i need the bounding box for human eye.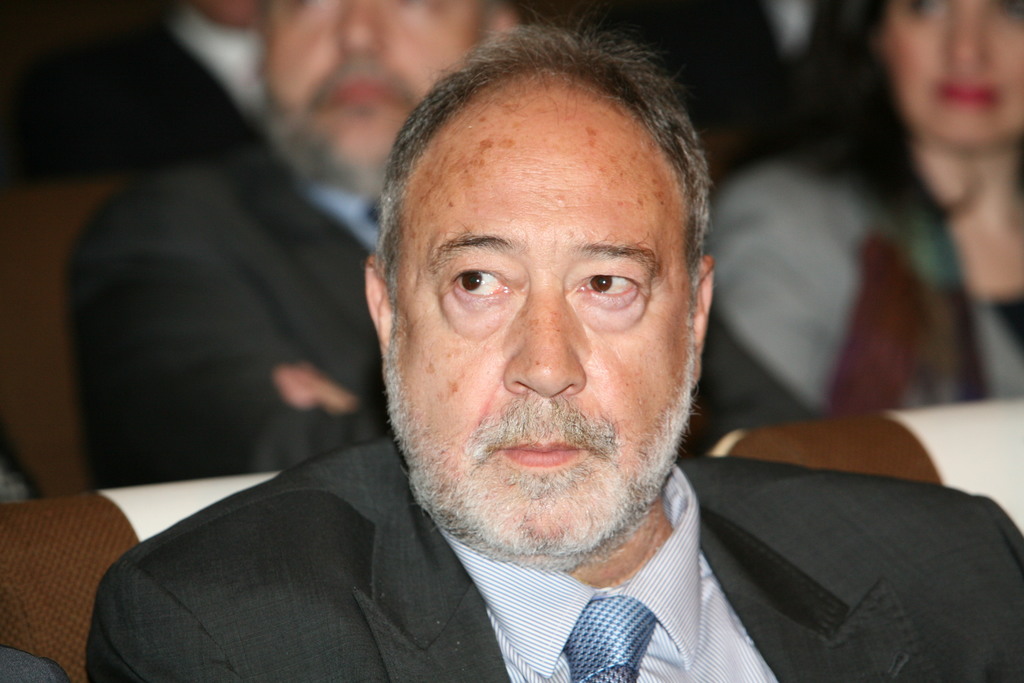
Here it is: [1000,0,1023,24].
